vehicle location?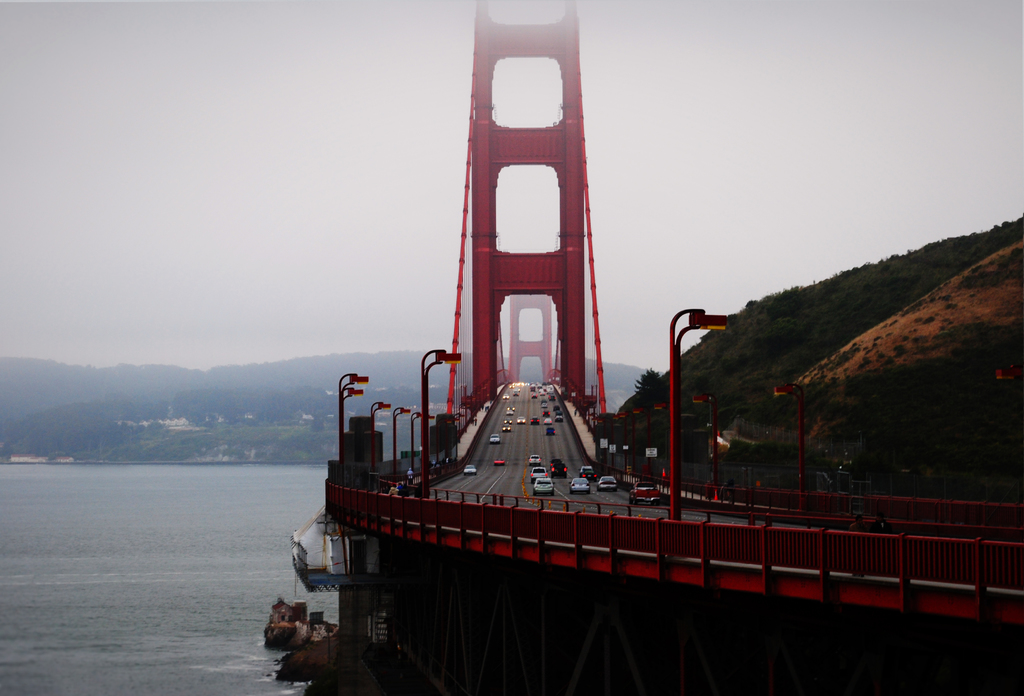
601,475,618,492
